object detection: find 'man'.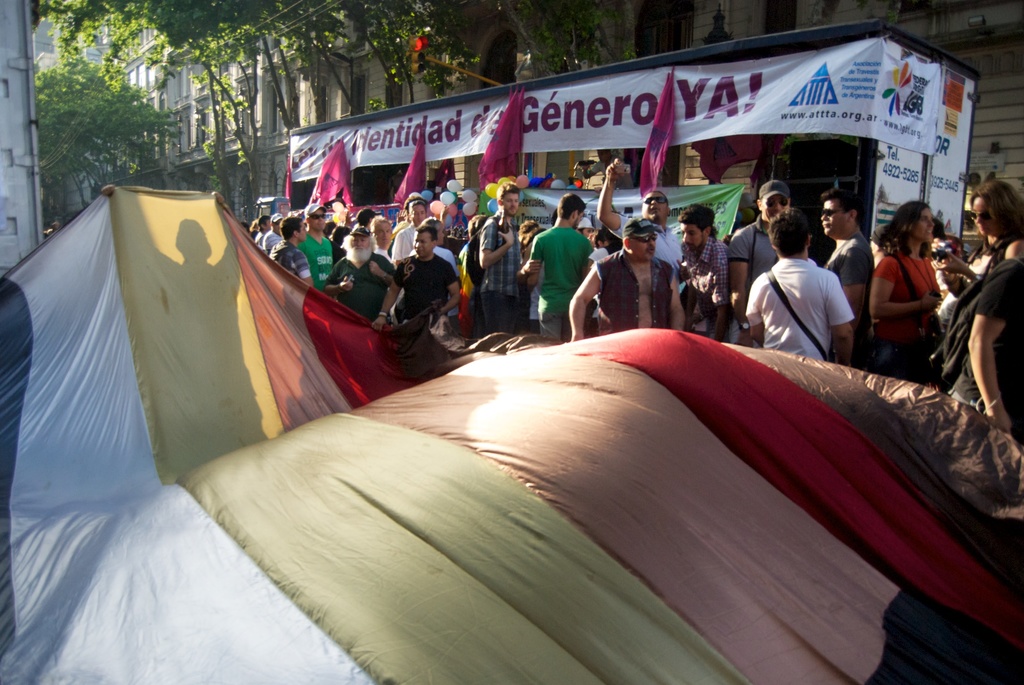
crop(255, 212, 284, 248).
